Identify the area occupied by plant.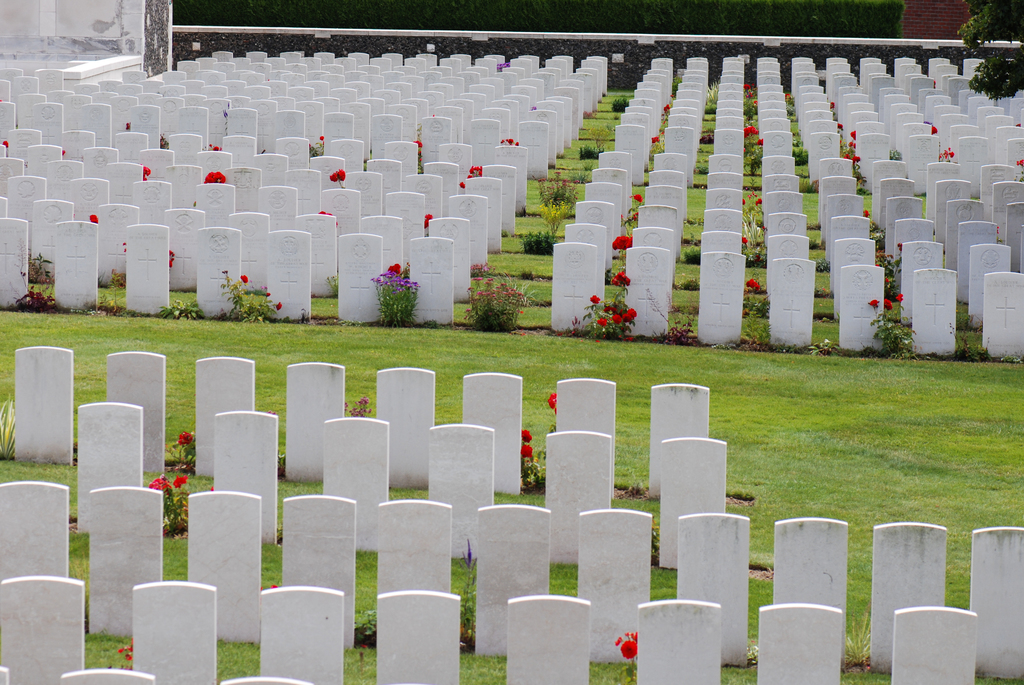
Area: locate(709, 76, 720, 107).
